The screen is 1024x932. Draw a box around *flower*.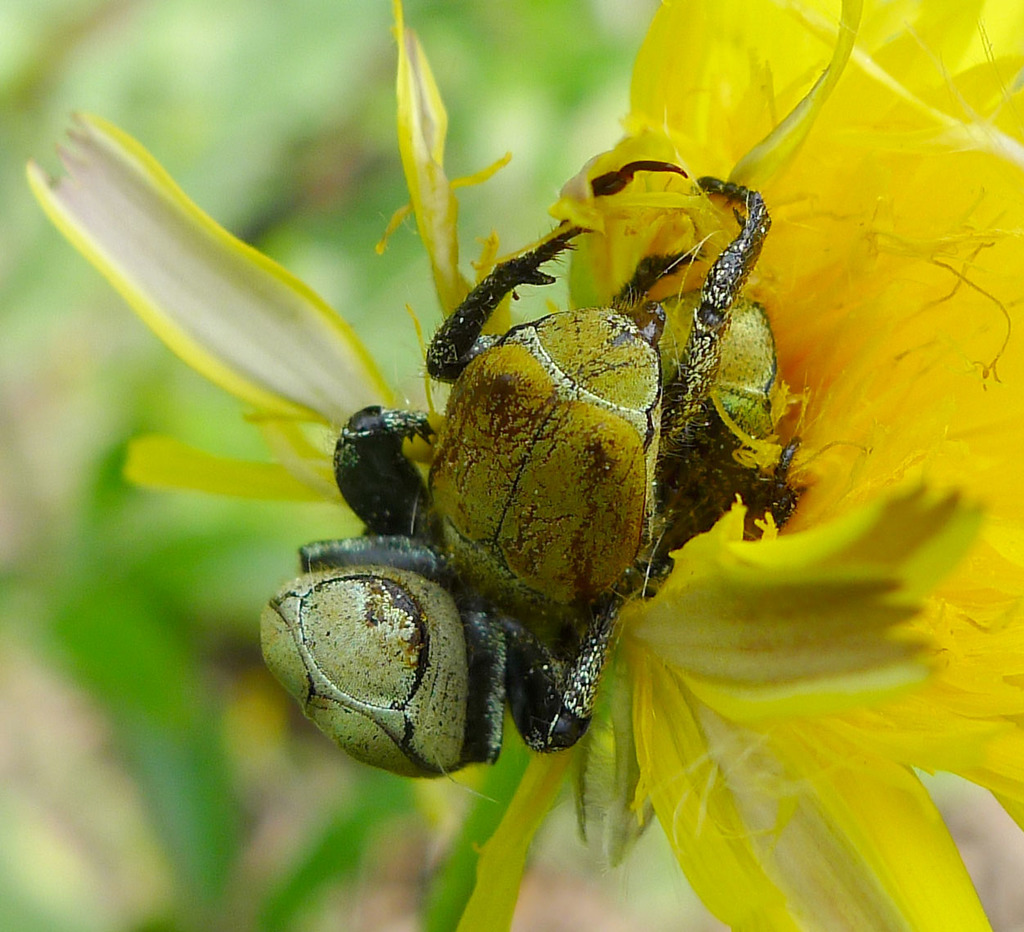
left=24, top=0, right=1023, bottom=931.
